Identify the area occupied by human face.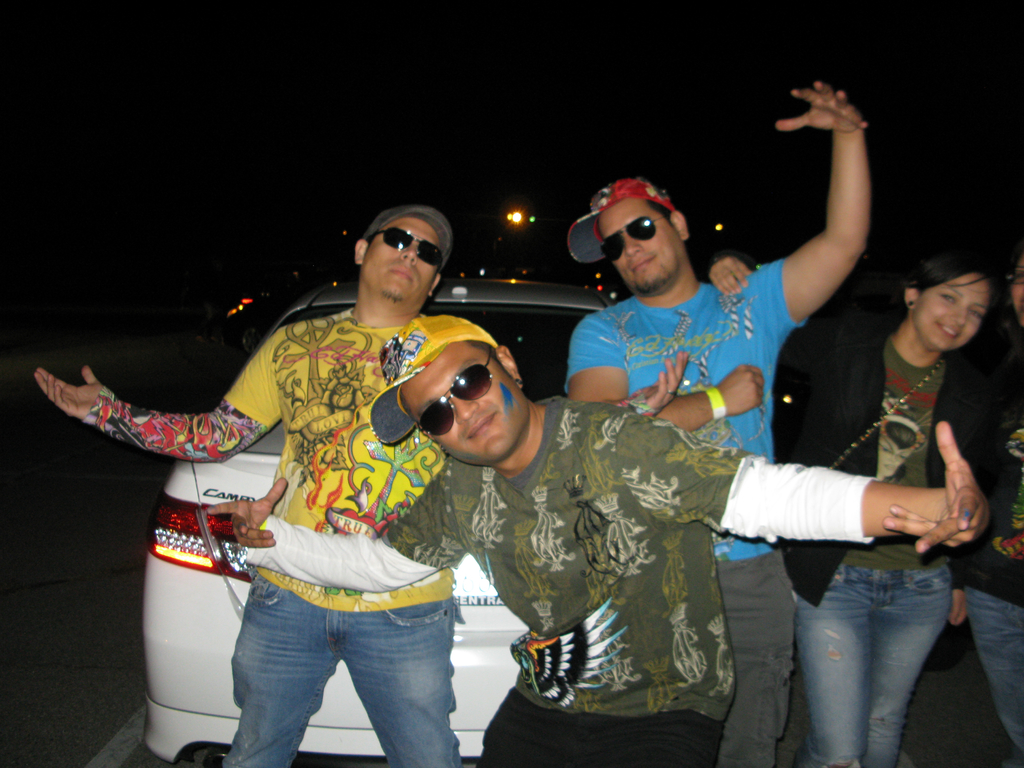
Area: box(358, 213, 444, 299).
